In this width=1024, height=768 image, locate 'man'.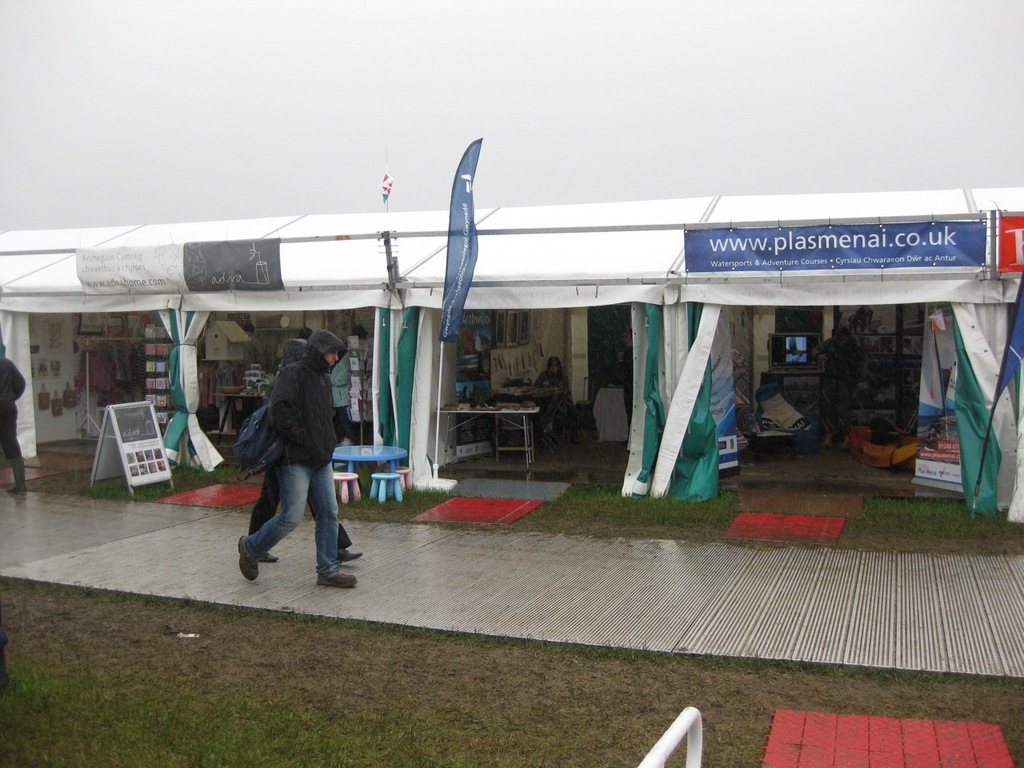
Bounding box: bbox(246, 334, 358, 566).
